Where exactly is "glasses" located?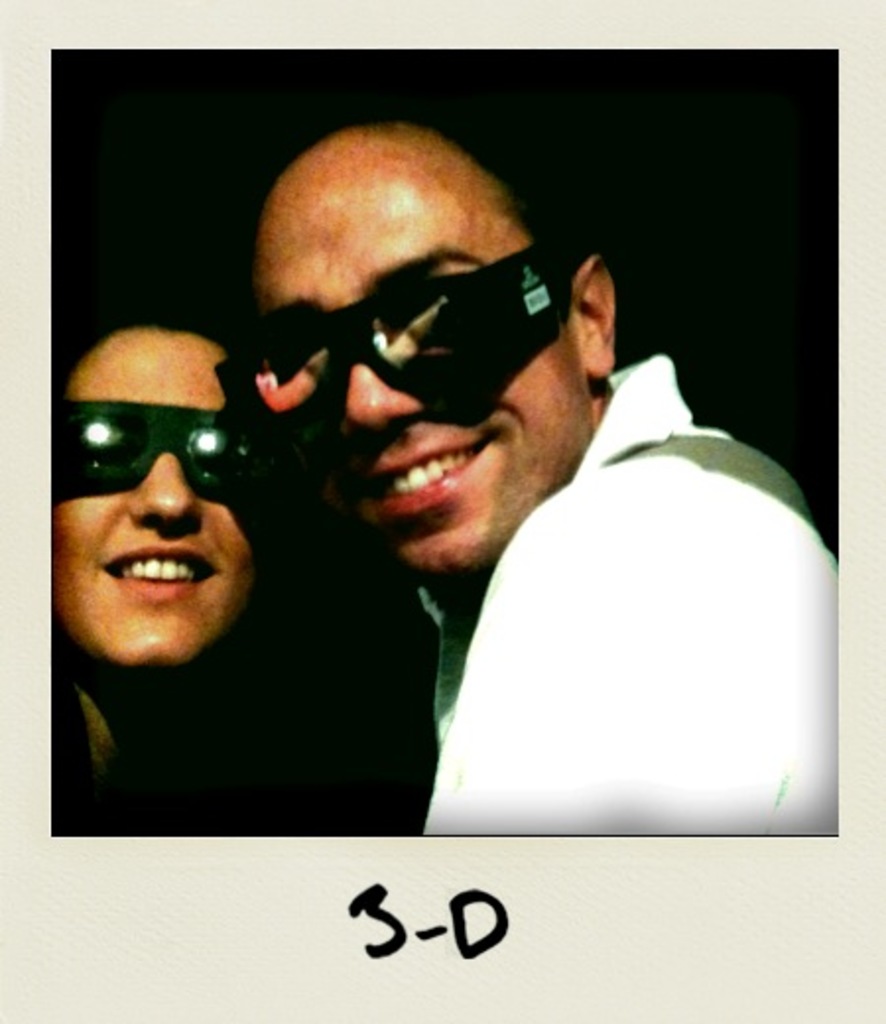
Its bounding box is (47,400,295,522).
